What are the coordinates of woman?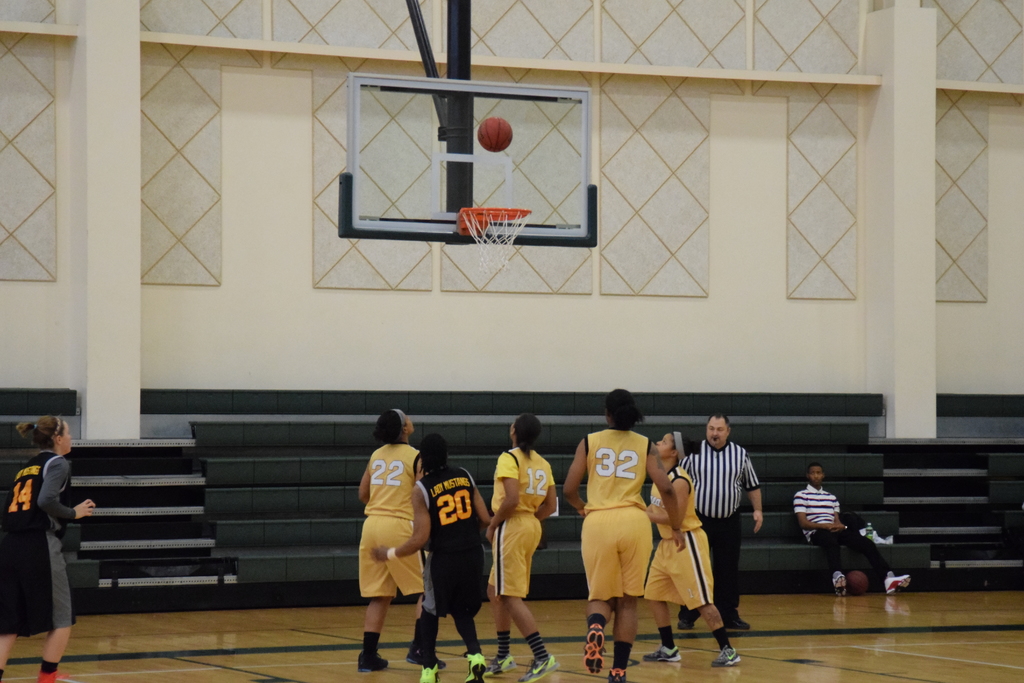
(left=360, top=432, right=488, bottom=682).
